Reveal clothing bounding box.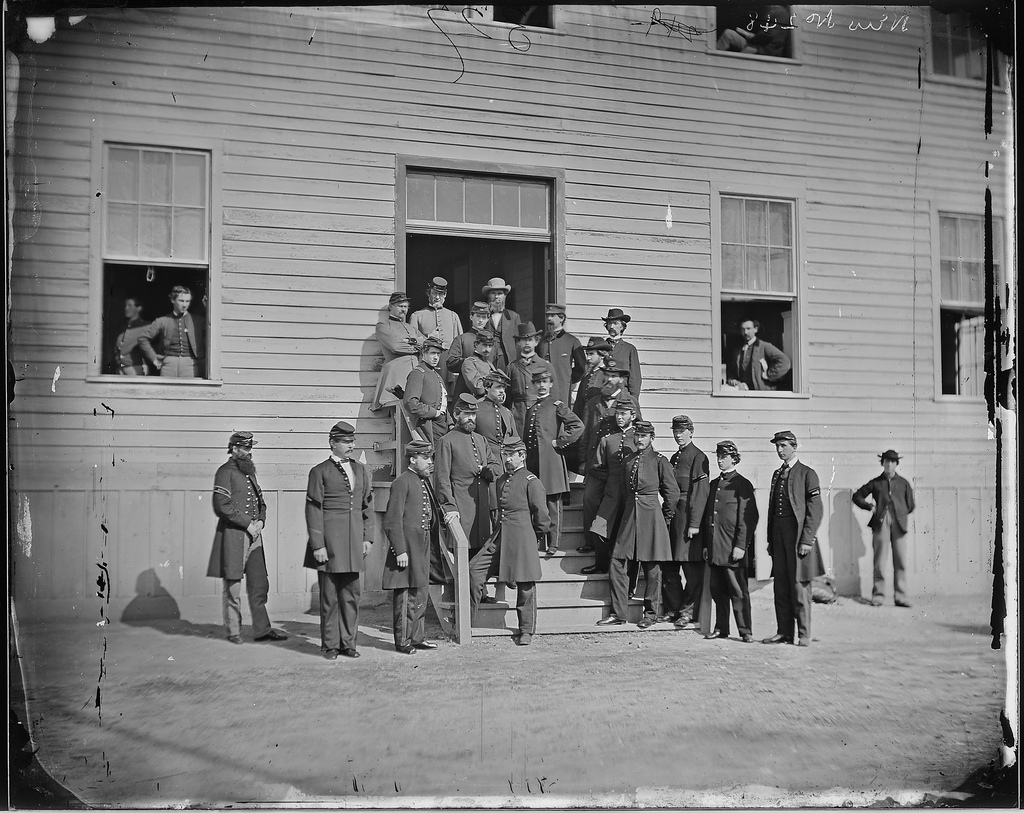
Revealed: x1=135, y1=307, x2=204, y2=378.
